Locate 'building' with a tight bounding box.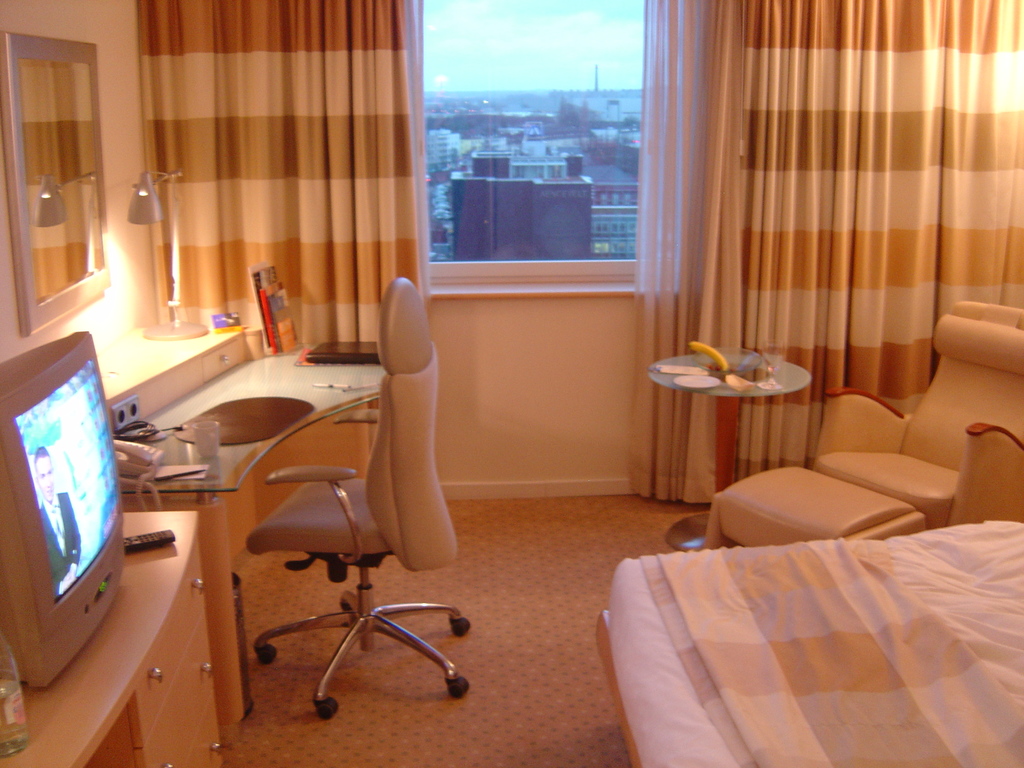
0,0,1023,767.
